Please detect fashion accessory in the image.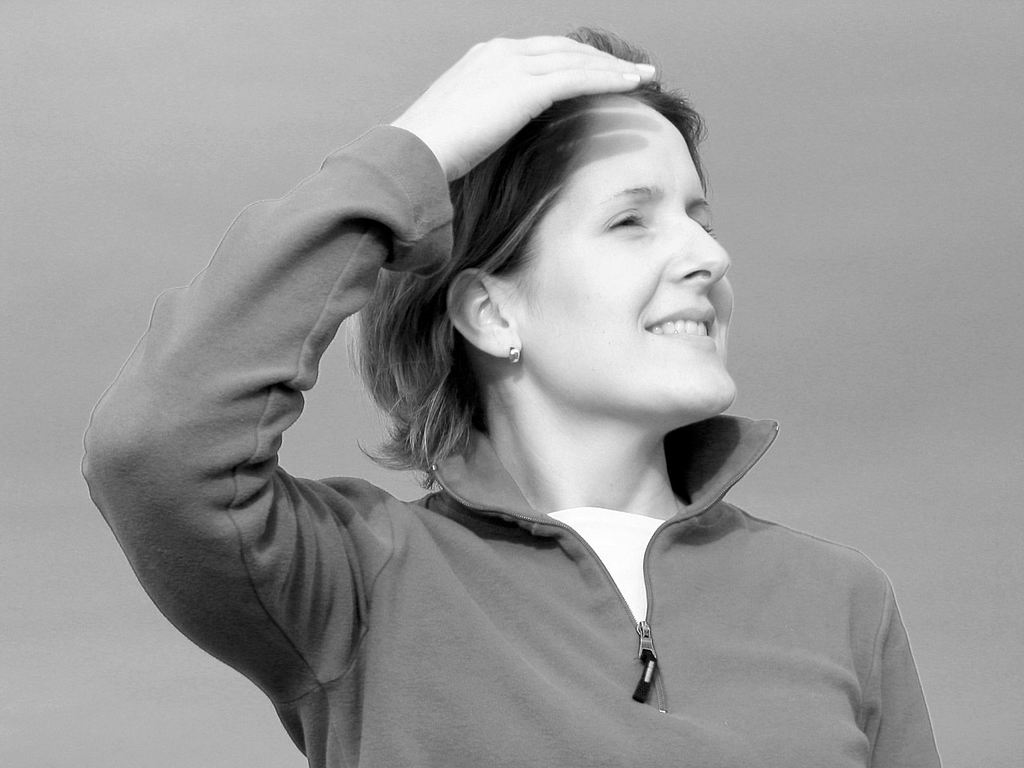
506/343/523/367.
